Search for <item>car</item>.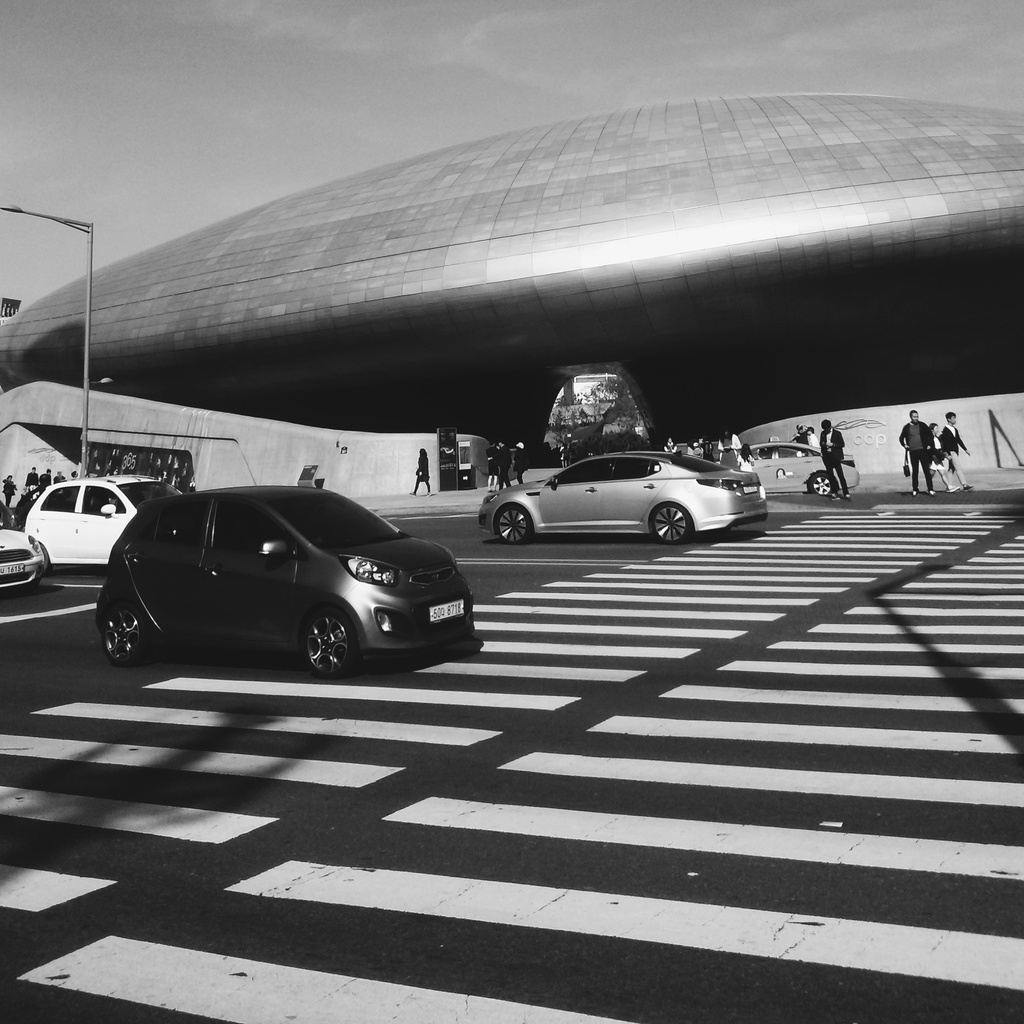
Found at select_region(476, 449, 762, 545).
